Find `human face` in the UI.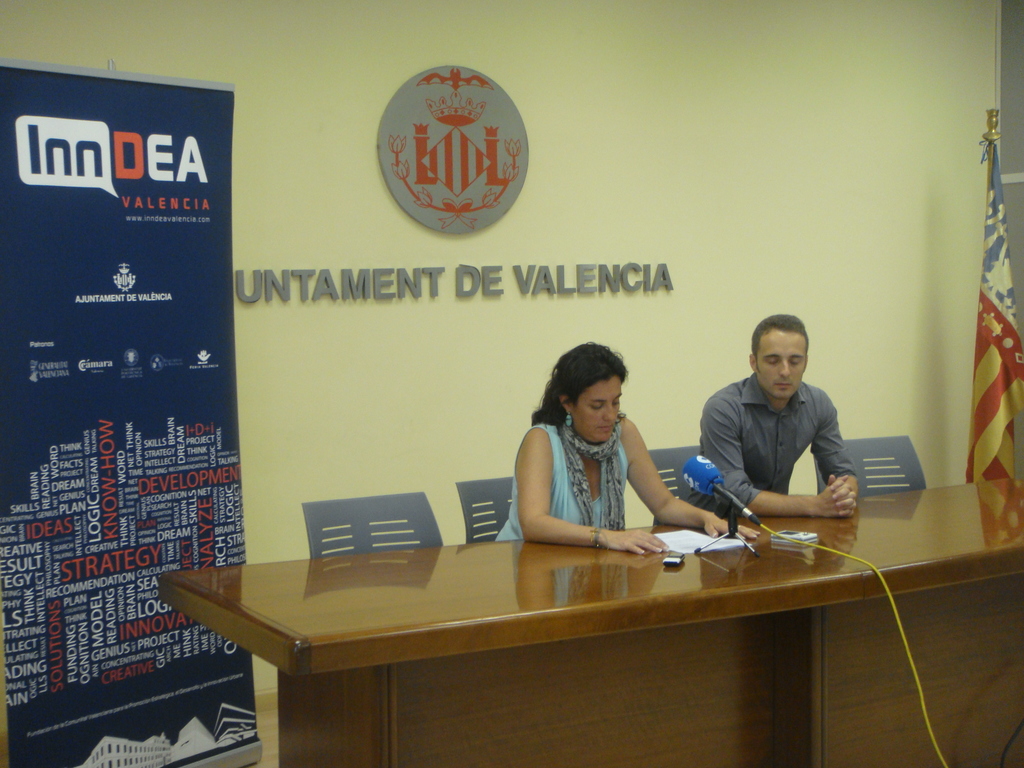
UI element at crop(755, 327, 808, 394).
